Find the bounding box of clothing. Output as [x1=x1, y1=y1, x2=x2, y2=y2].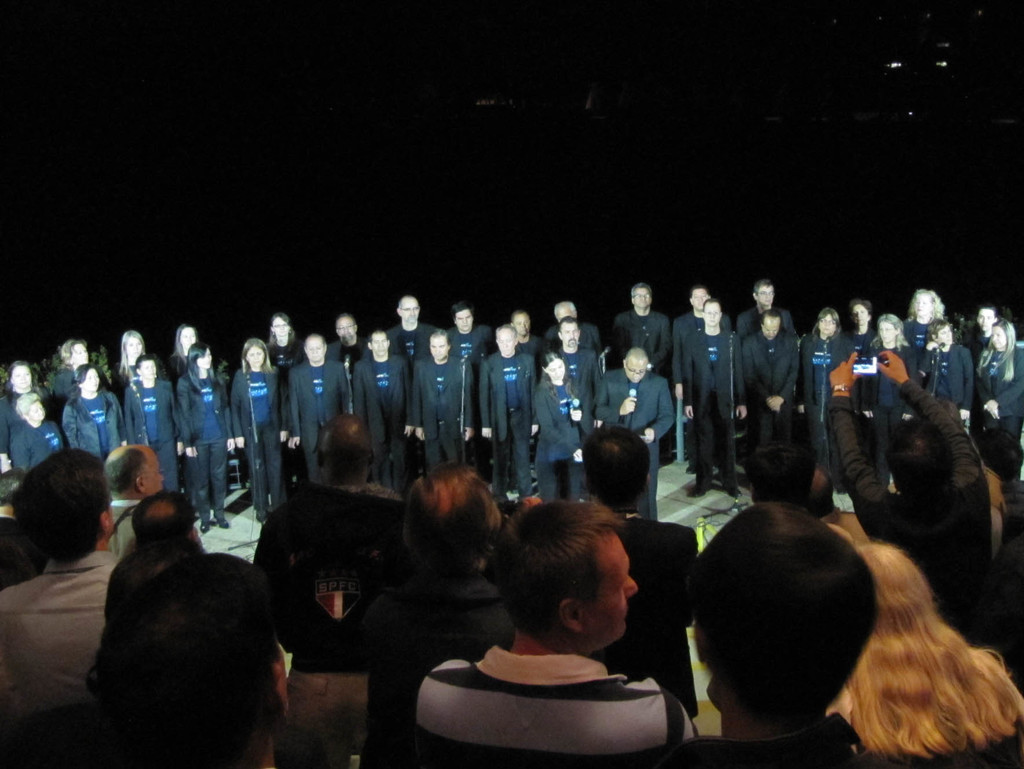
[x1=822, y1=374, x2=992, y2=643].
